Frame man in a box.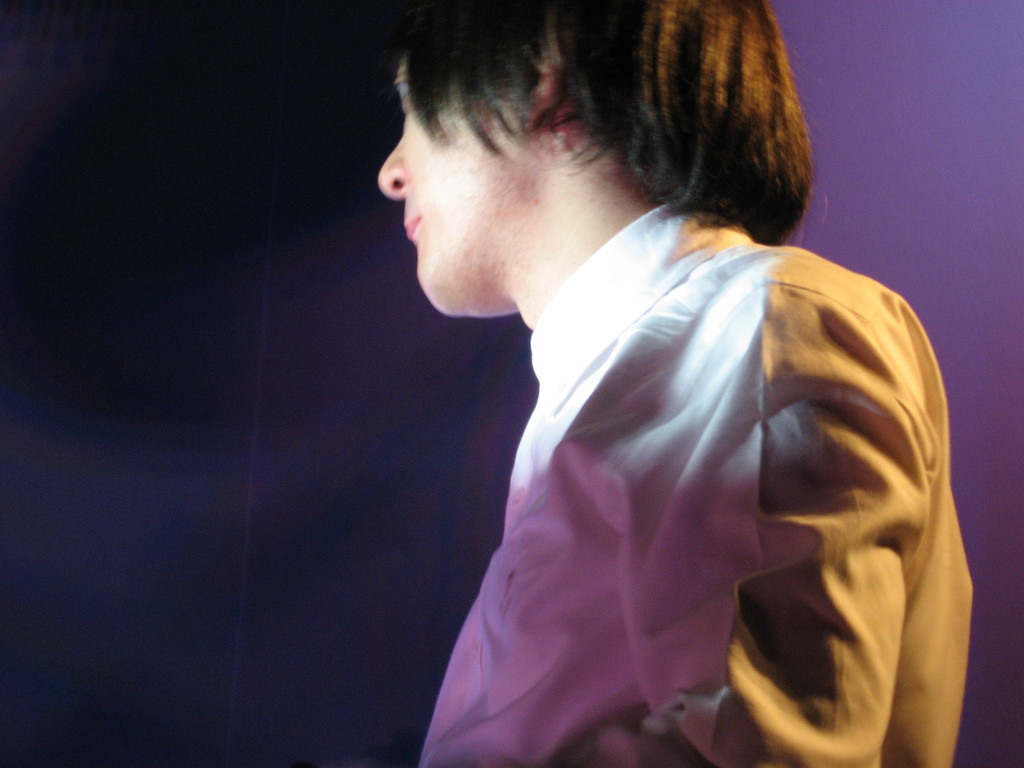
BBox(291, 5, 978, 758).
